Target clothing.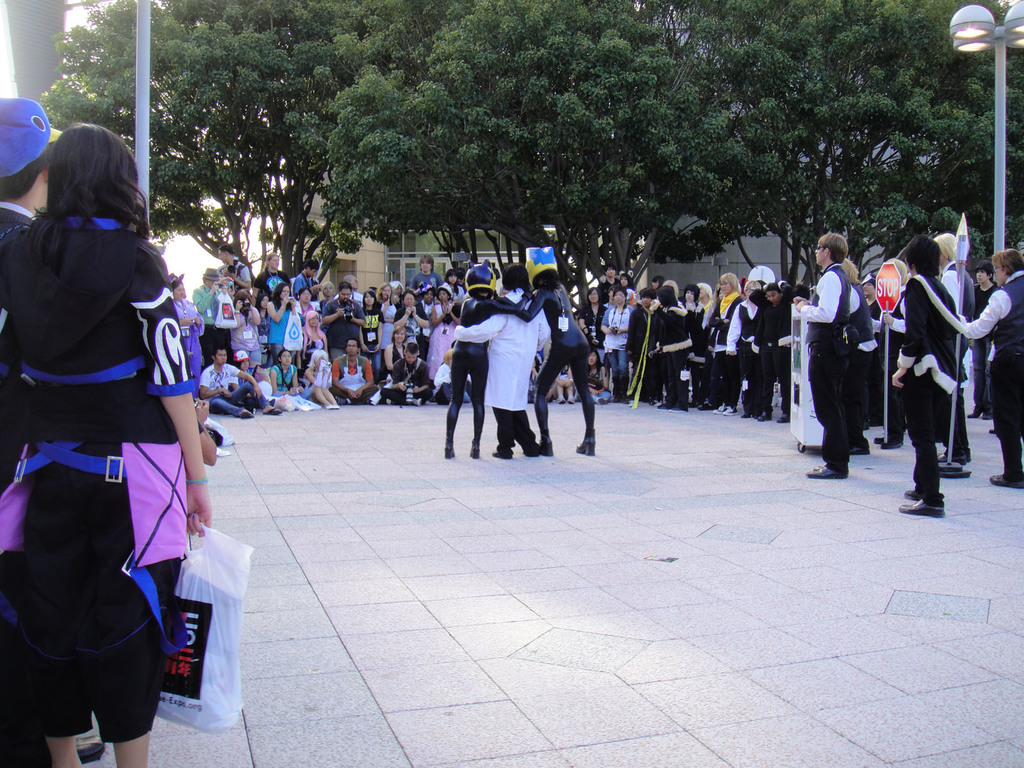
Target region: select_region(767, 290, 791, 395).
